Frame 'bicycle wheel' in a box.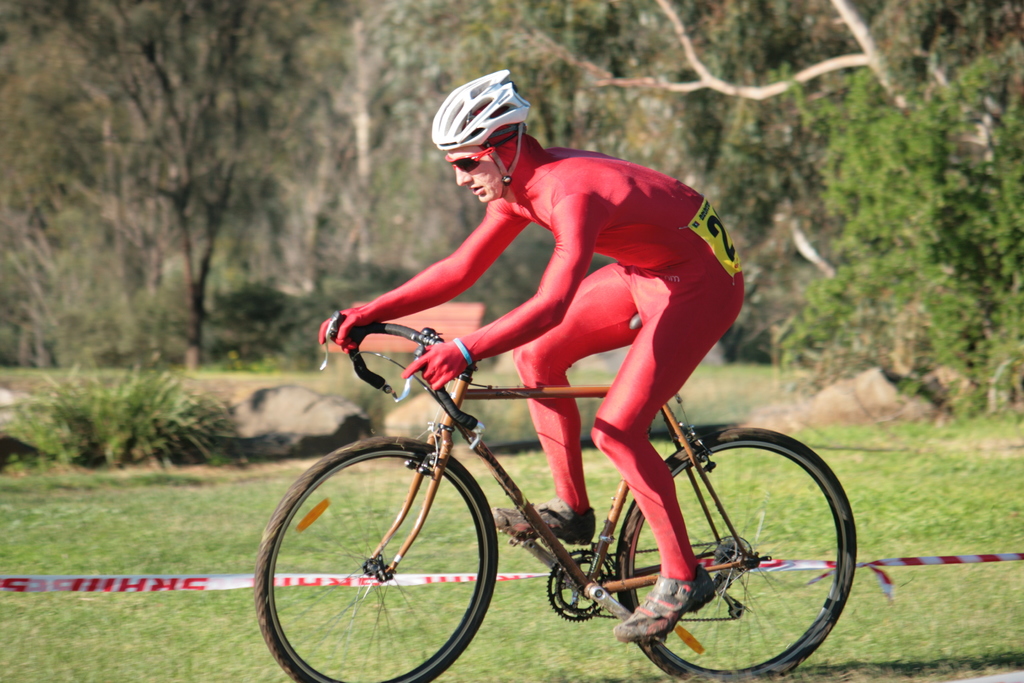
(252,434,502,682).
